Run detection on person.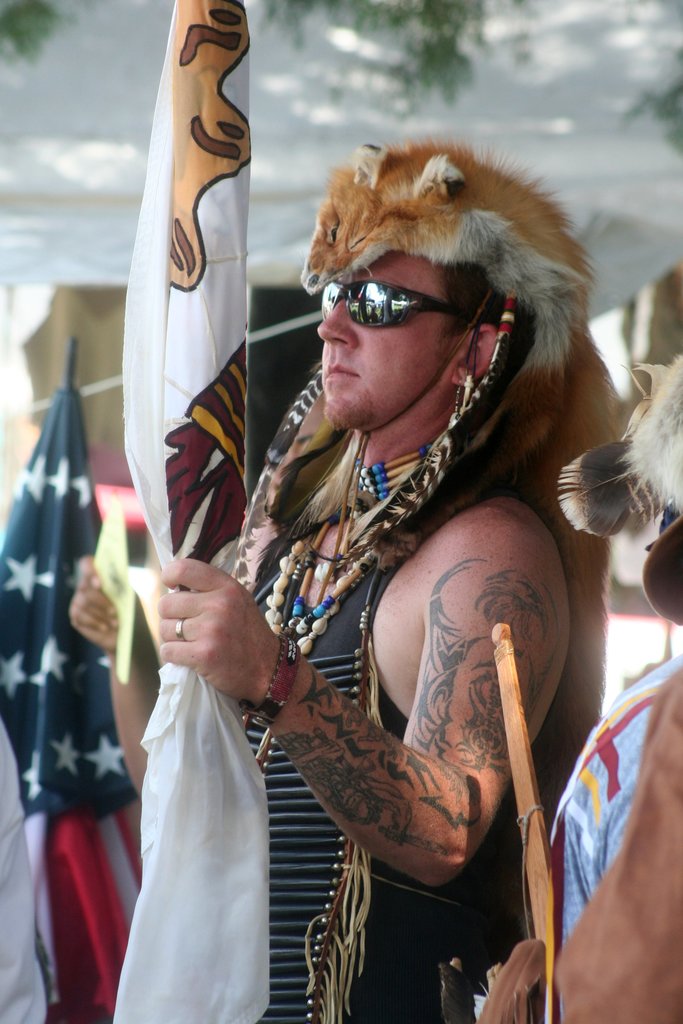
Result: box=[139, 140, 615, 1023].
